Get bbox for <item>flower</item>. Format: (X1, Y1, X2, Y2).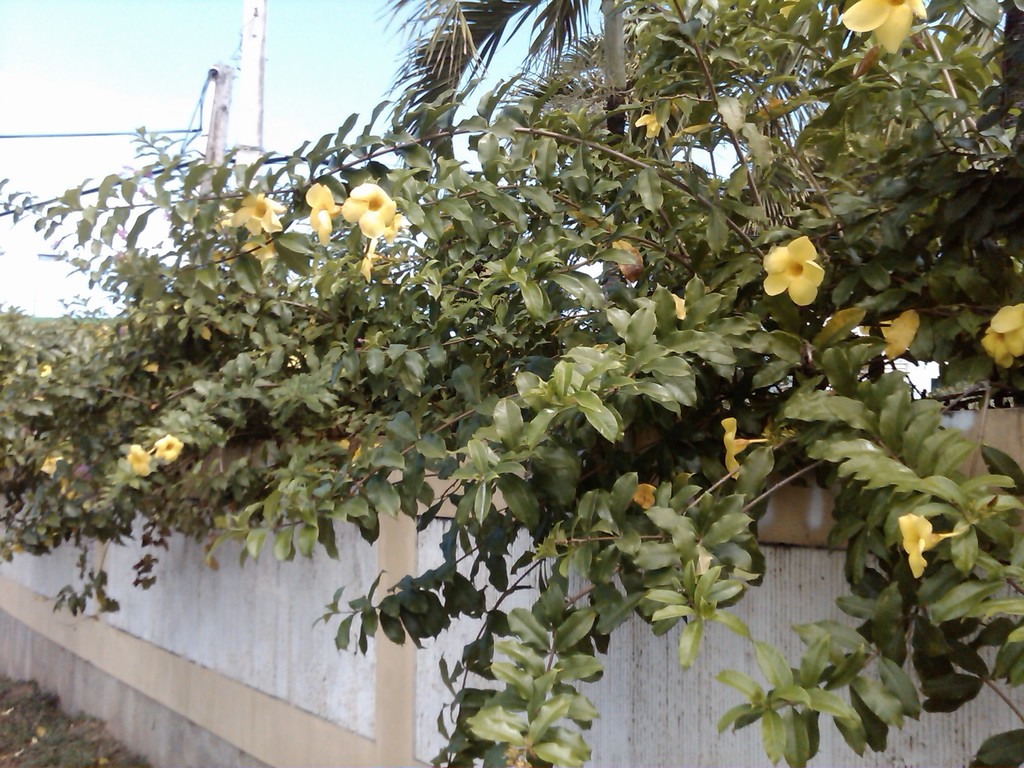
(38, 456, 69, 477).
